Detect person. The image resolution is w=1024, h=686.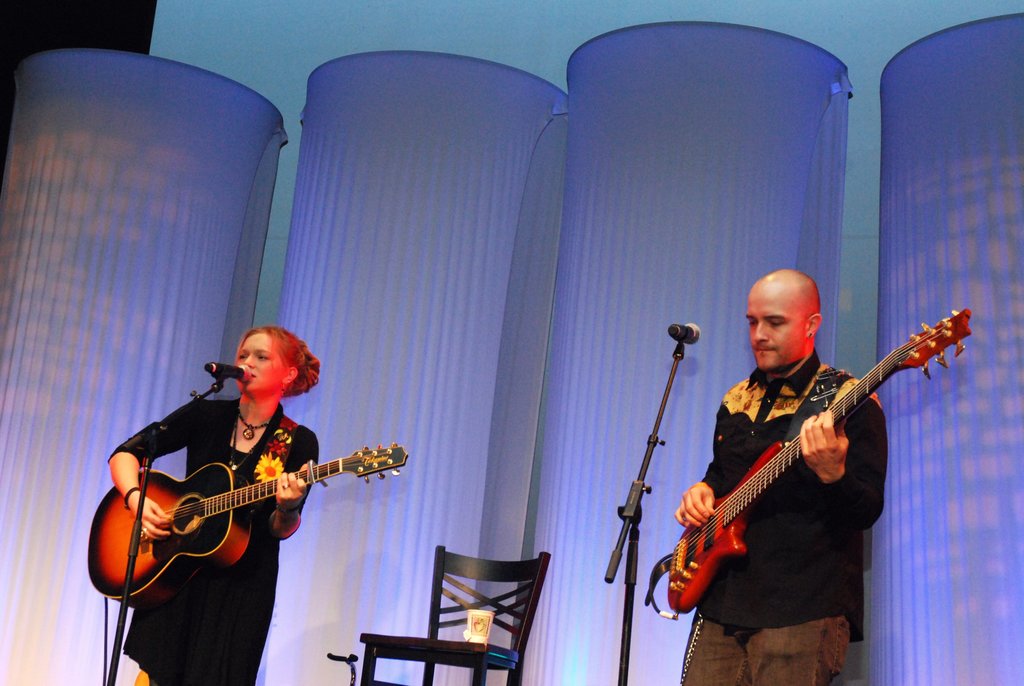
674,270,893,685.
